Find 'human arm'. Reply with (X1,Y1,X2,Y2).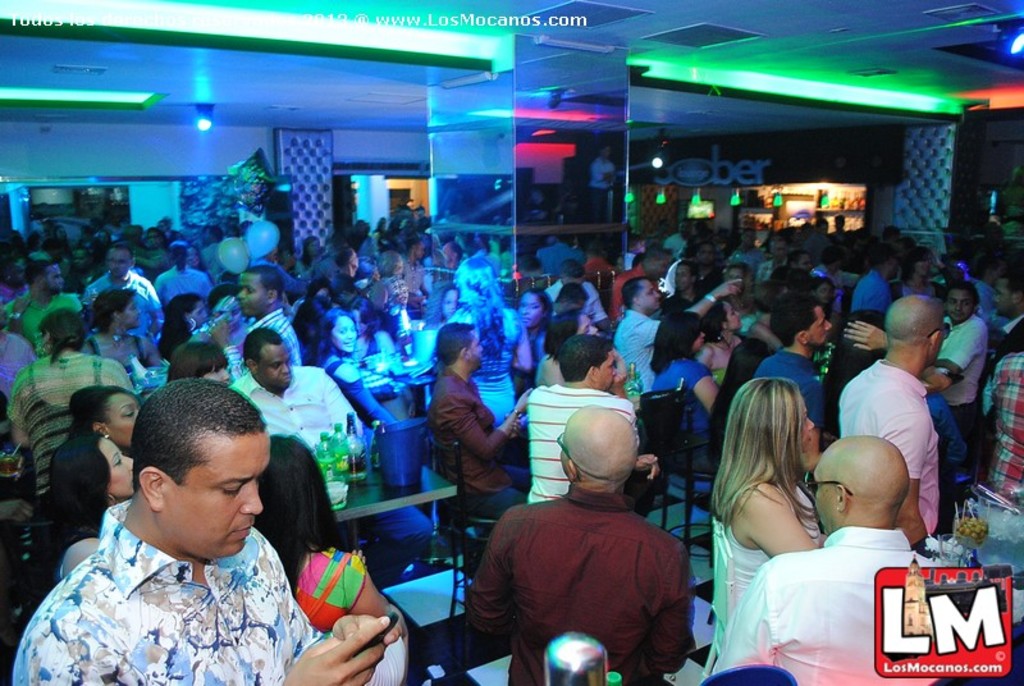
(940,319,995,376).
